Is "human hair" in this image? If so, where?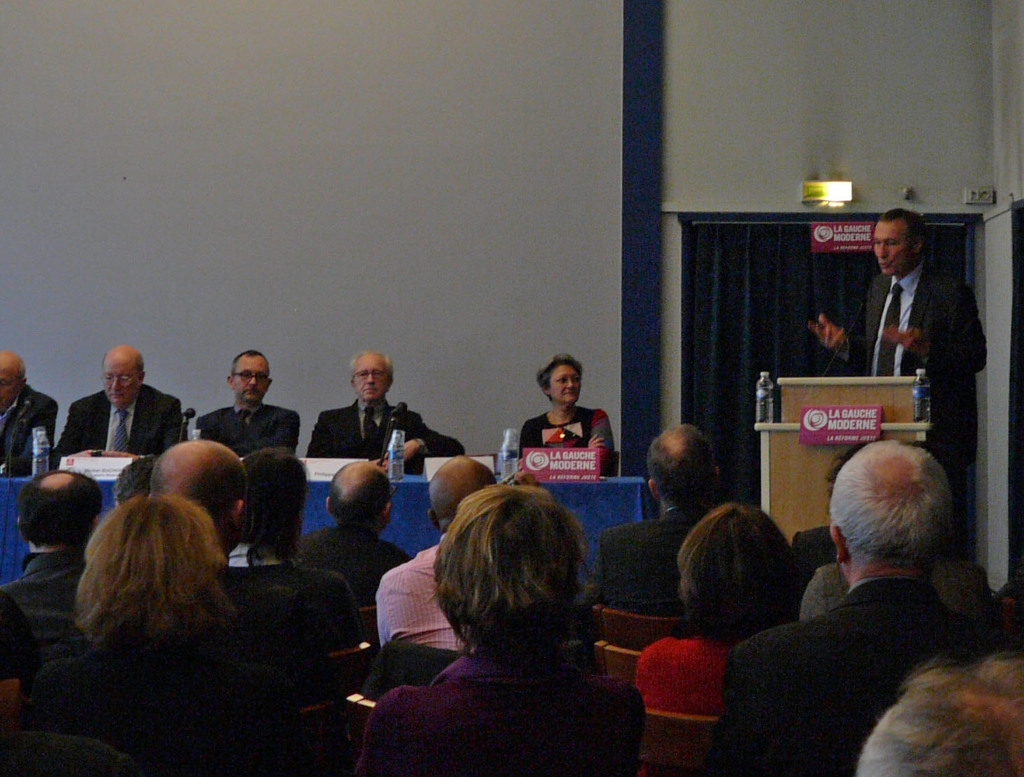
Yes, at (x1=874, y1=206, x2=929, y2=246).
